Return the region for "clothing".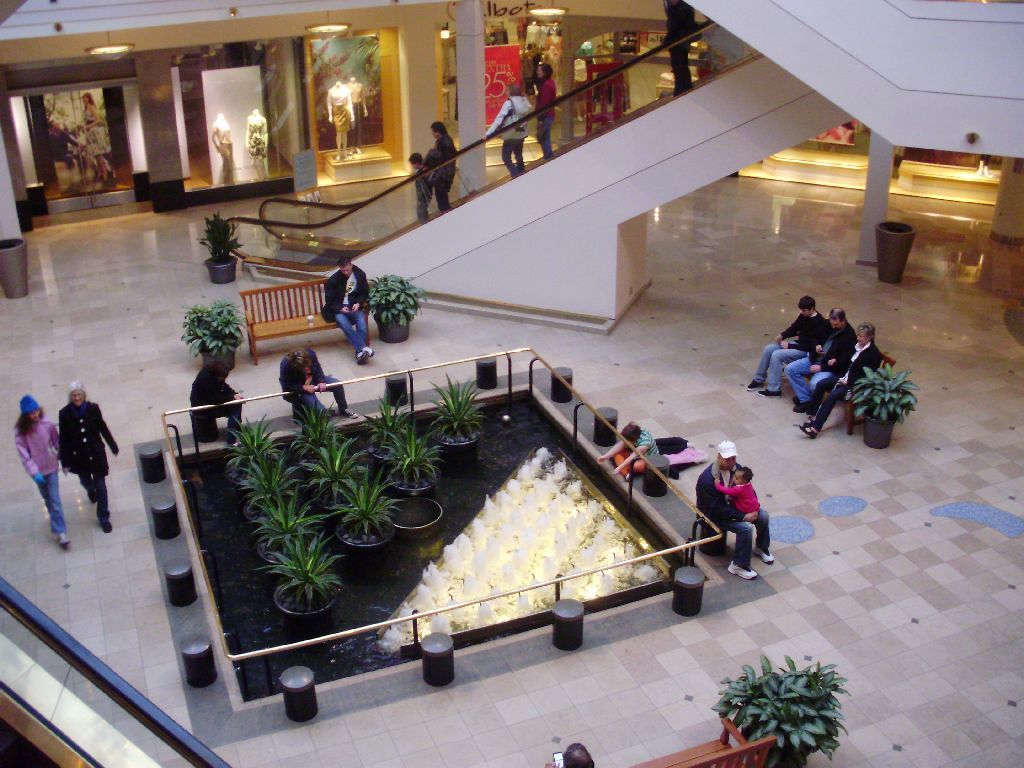
[321,265,369,353].
